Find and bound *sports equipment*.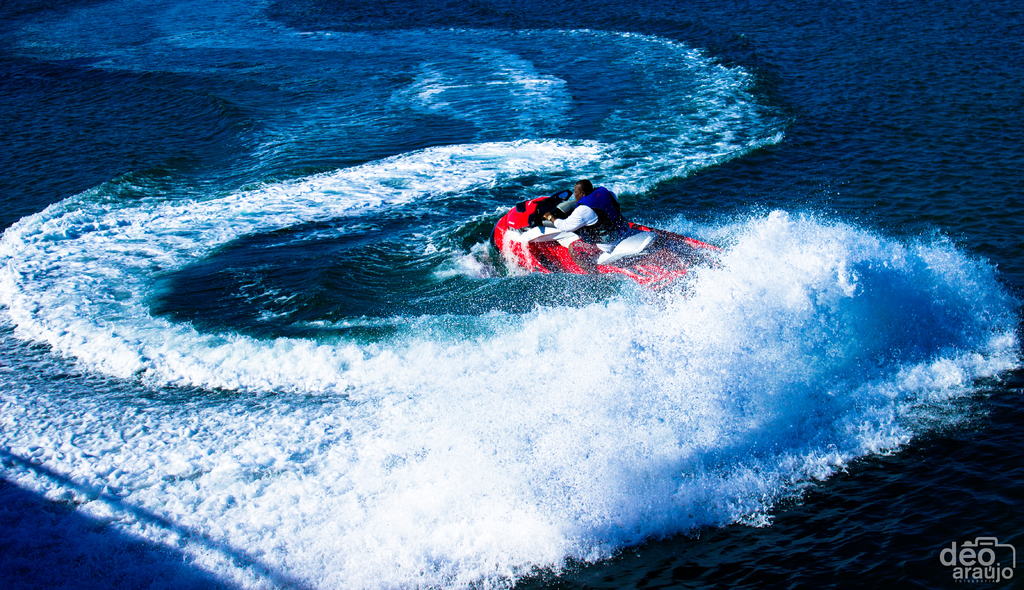
Bound: pyautogui.locateOnScreen(489, 187, 722, 300).
